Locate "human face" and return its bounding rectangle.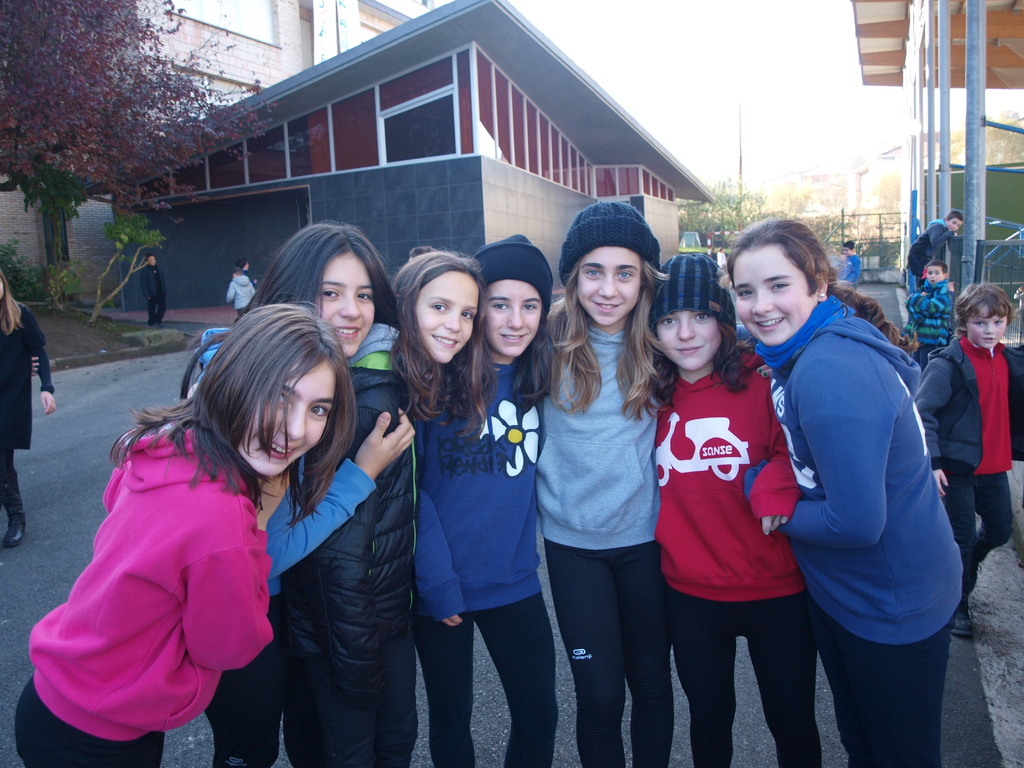
(x1=573, y1=248, x2=644, y2=327).
